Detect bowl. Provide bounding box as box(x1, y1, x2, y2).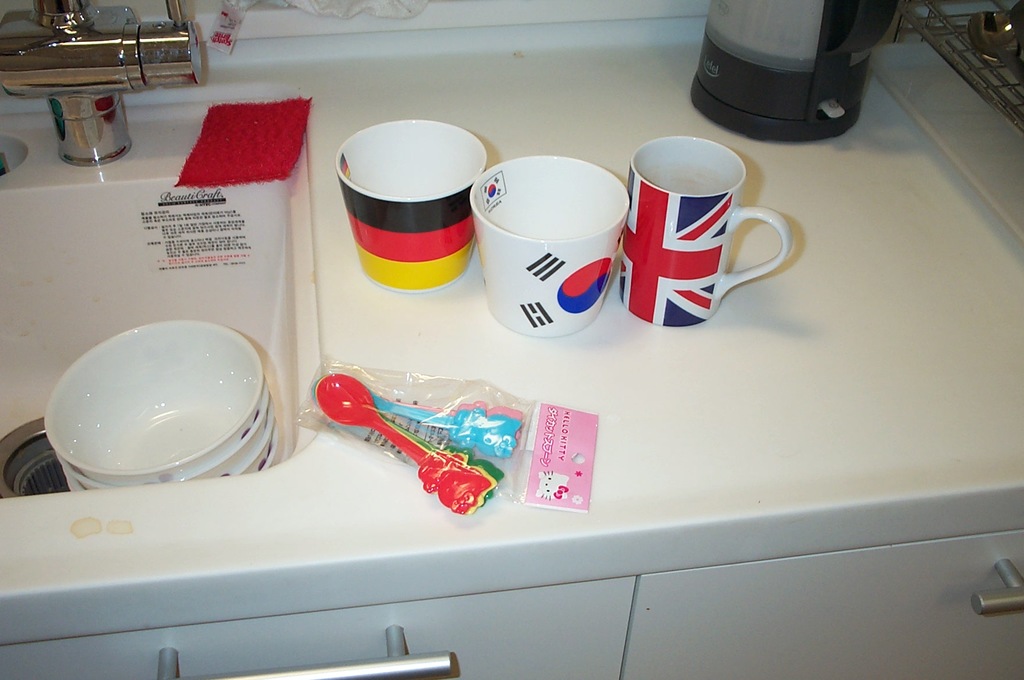
box(332, 120, 490, 298).
